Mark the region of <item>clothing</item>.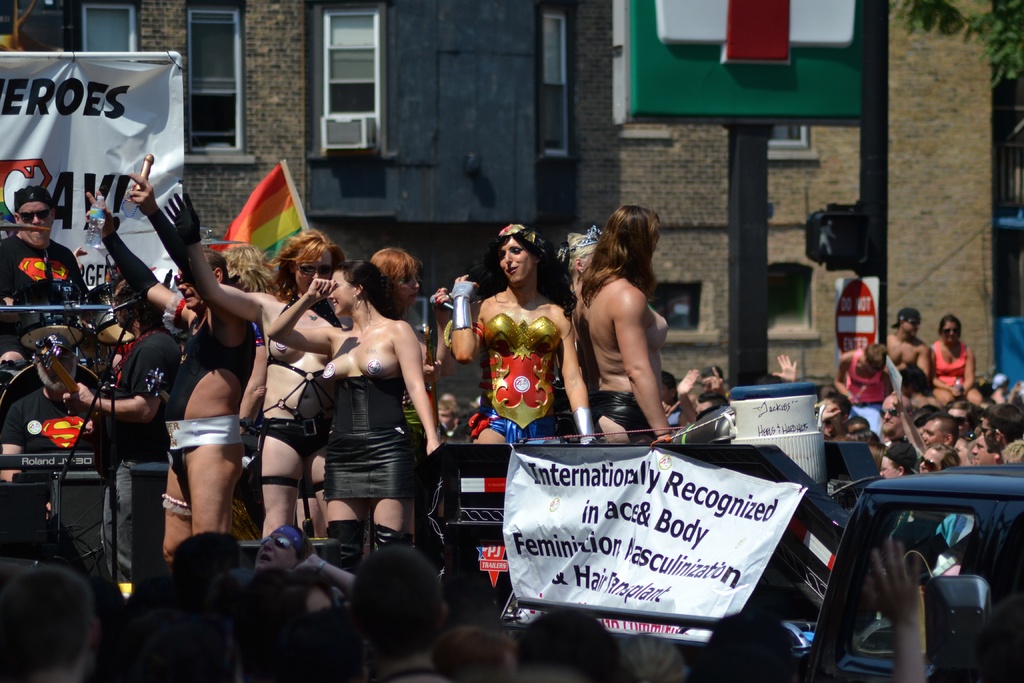
Region: (left=602, top=390, right=649, bottom=448).
